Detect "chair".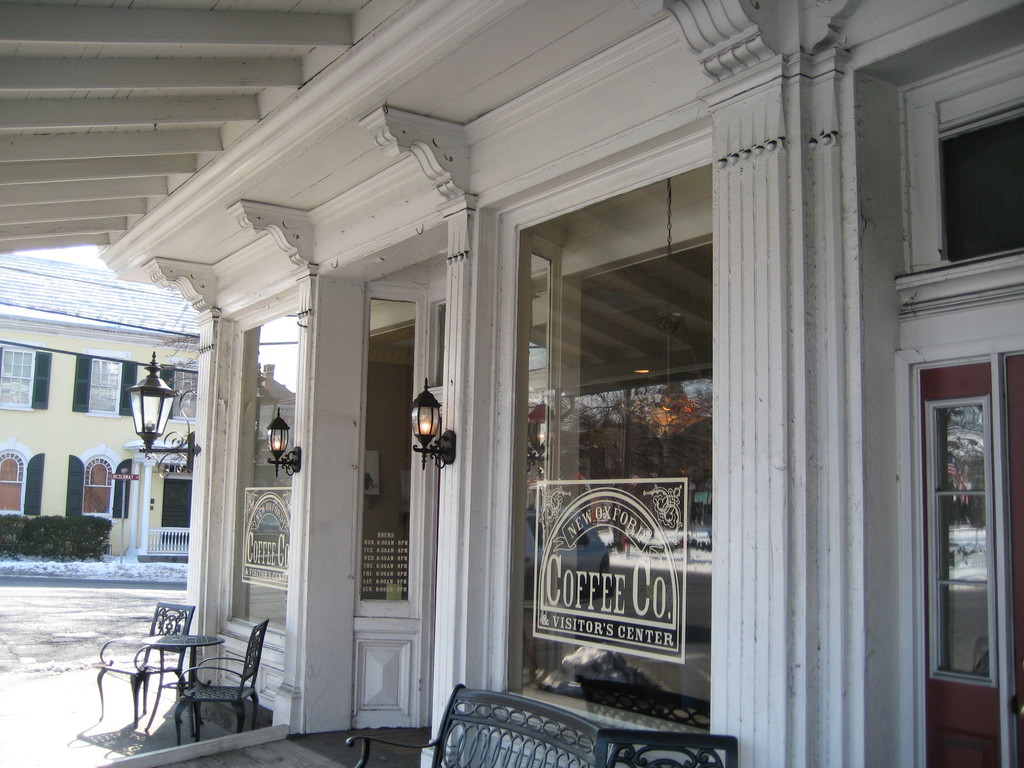
Detected at x1=92 y1=601 x2=196 y2=730.
